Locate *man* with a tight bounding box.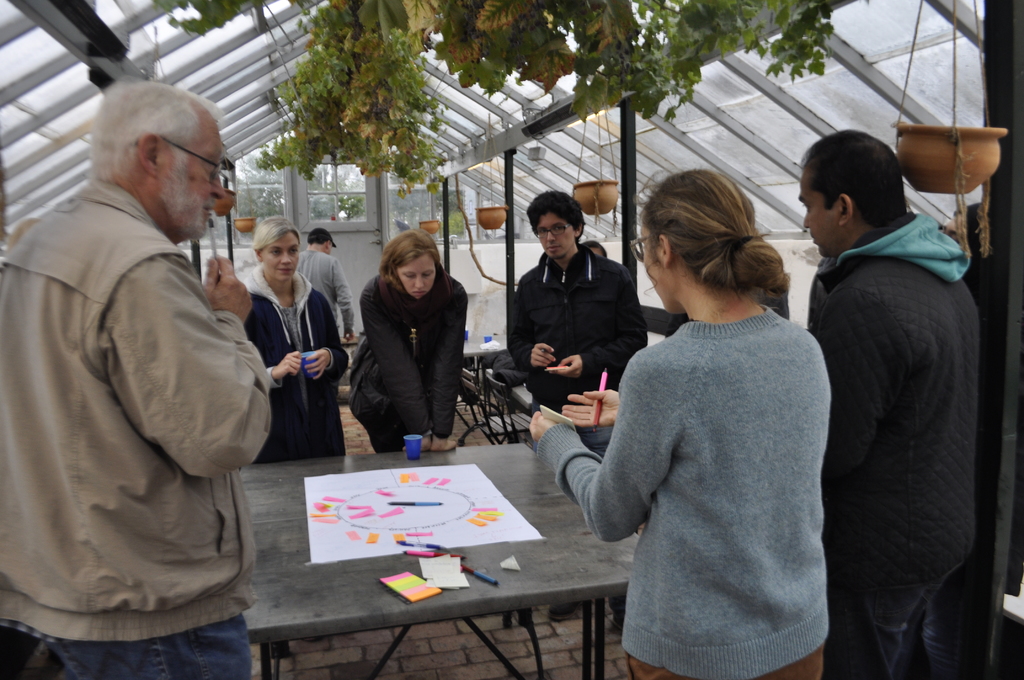
x1=12 y1=82 x2=278 y2=679.
